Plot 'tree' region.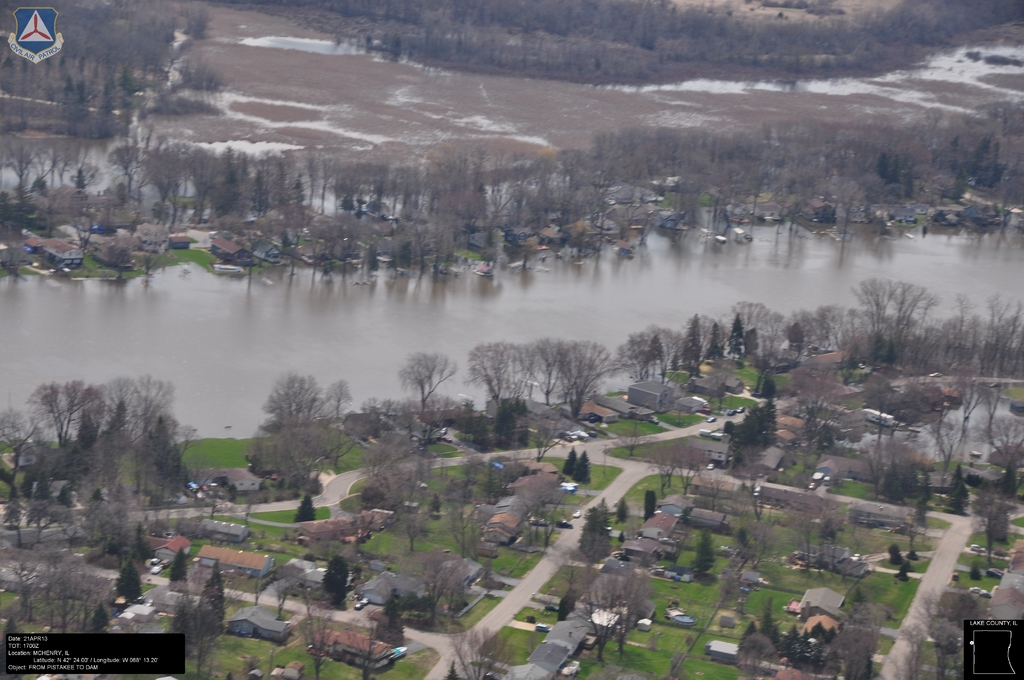
Plotted at 248/366/328/476.
